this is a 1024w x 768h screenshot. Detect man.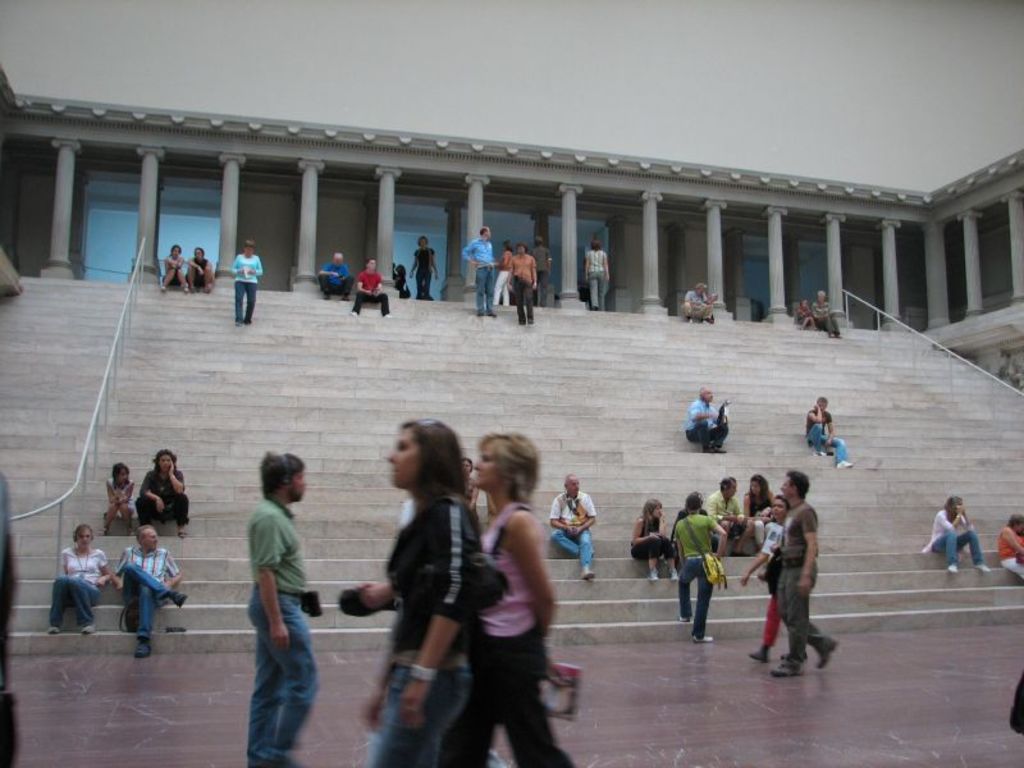
region(184, 247, 211, 297).
